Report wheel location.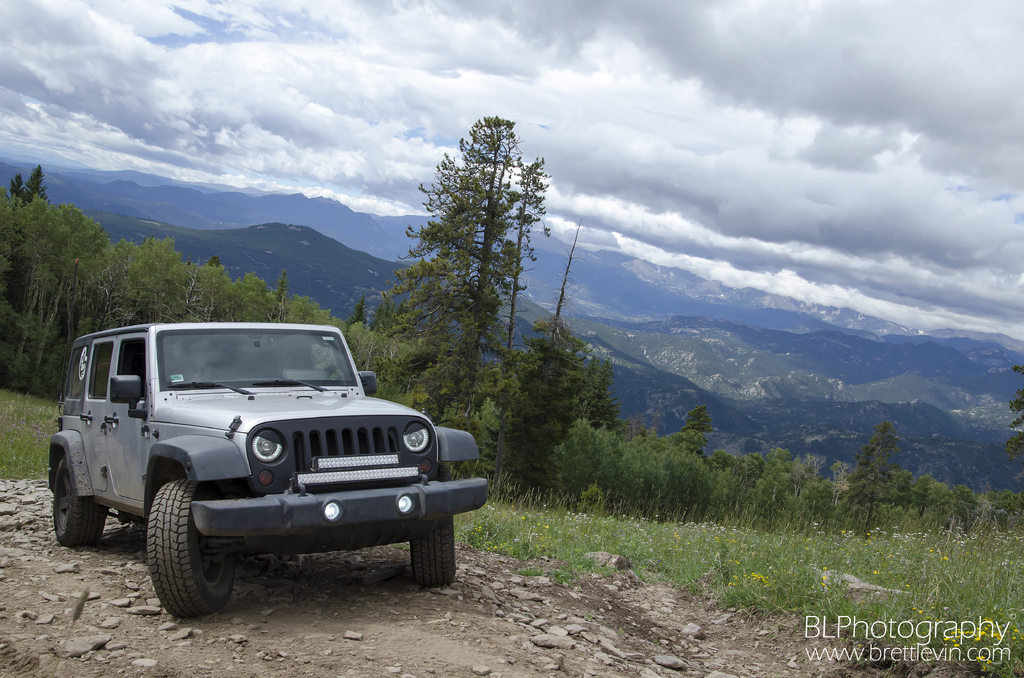
Report: <region>54, 457, 104, 547</region>.
